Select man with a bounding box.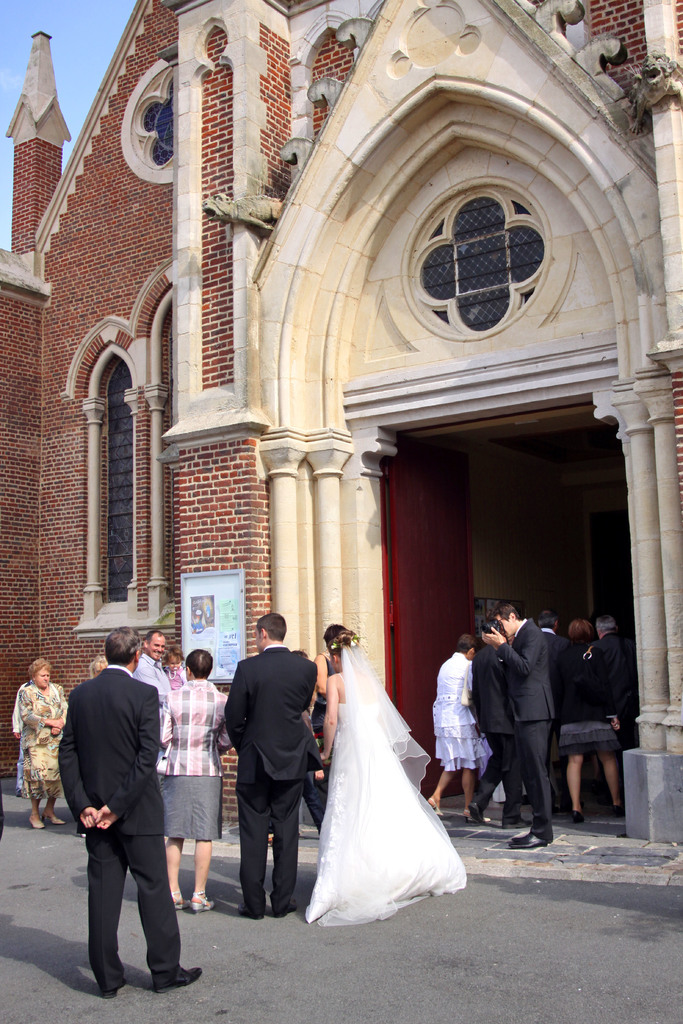
l=469, t=641, r=534, b=824.
